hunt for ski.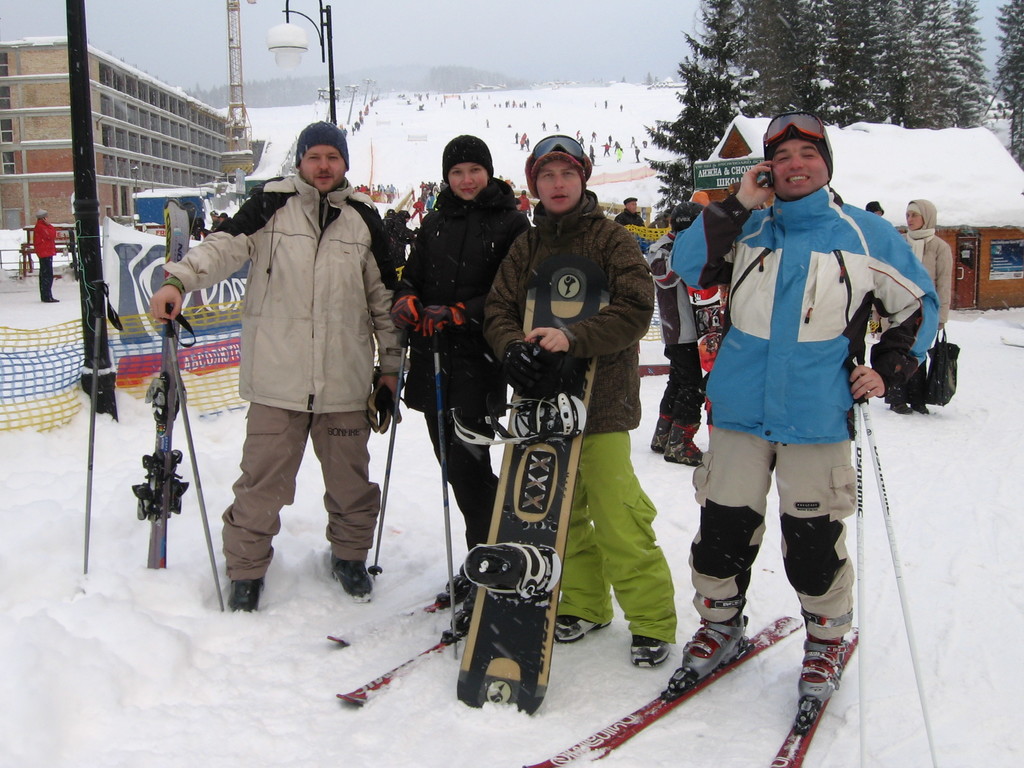
Hunted down at x1=324 y1=625 x2=474 y2=719.
